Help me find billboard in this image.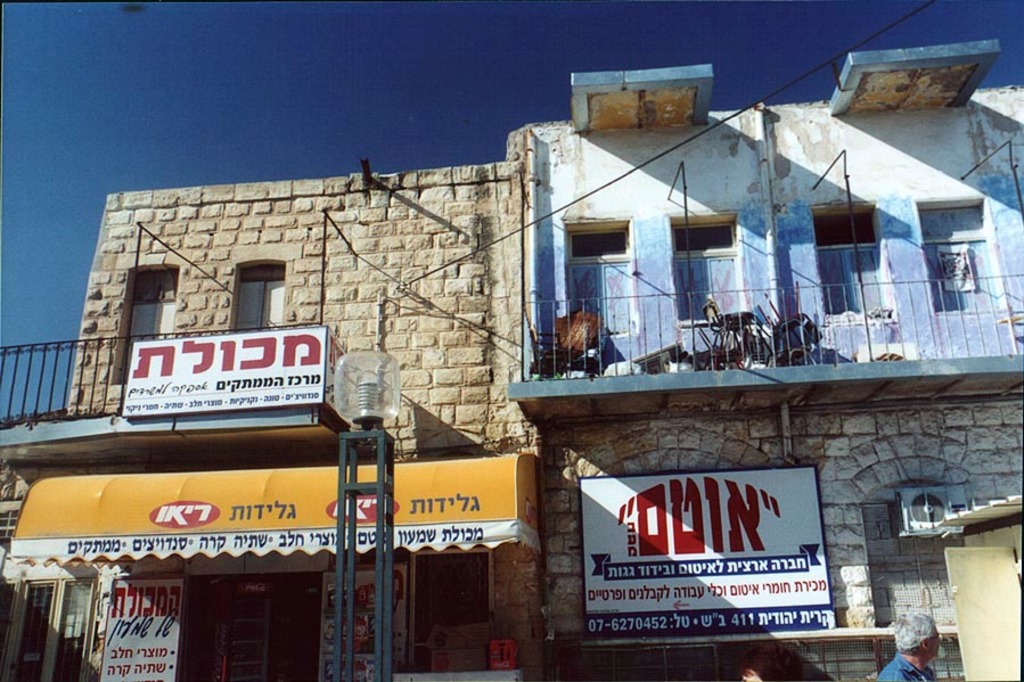
Found it: {"left": 121, "top": 331, "right": 313, "bottom": 414}.
